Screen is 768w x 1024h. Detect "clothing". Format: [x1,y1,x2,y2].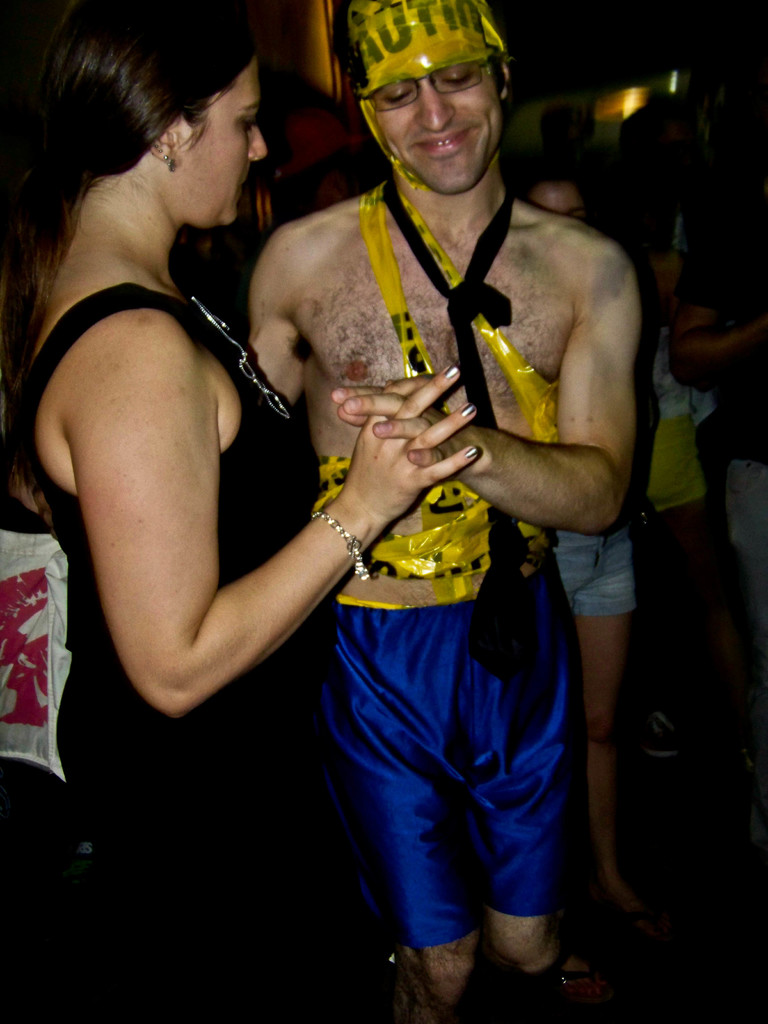
[4,269,382,1014].
